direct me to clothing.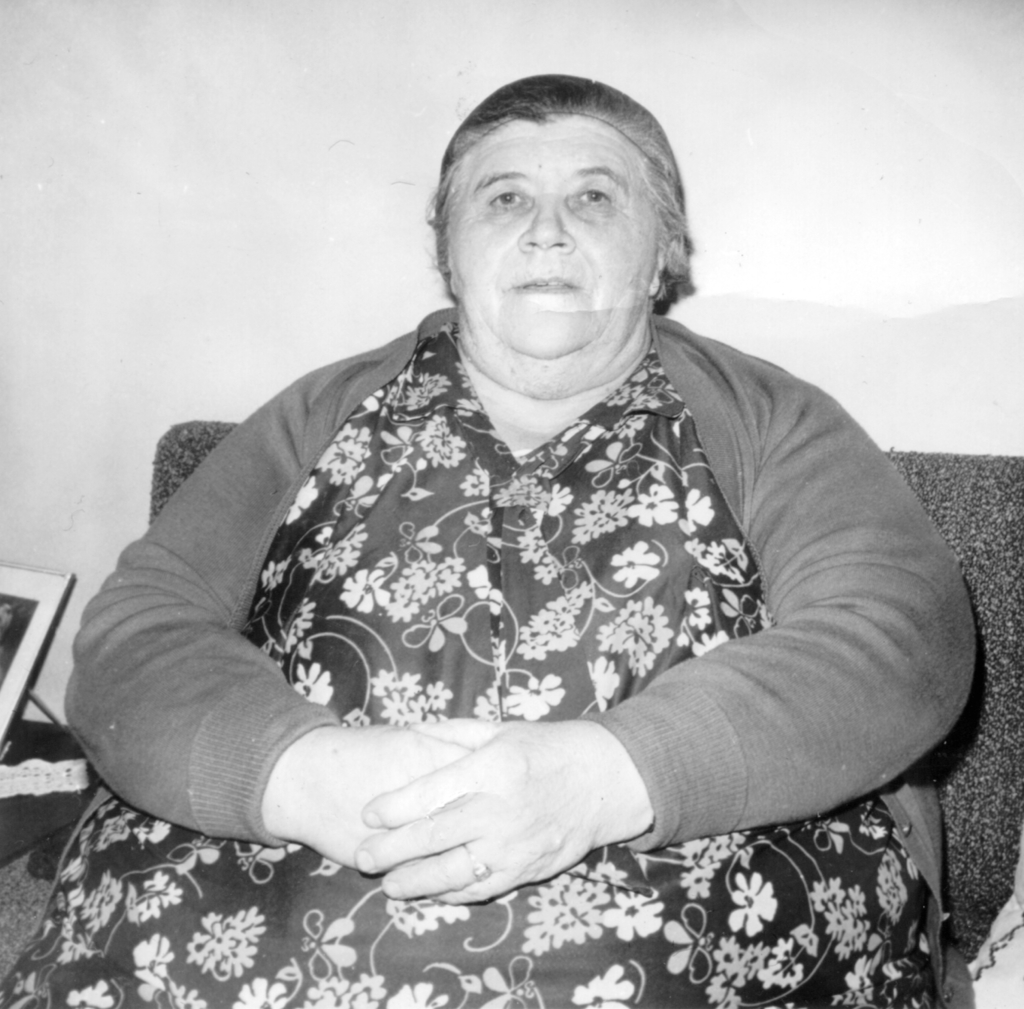
Direction: x1=0 y1=300 x2=980 y2=1008.
